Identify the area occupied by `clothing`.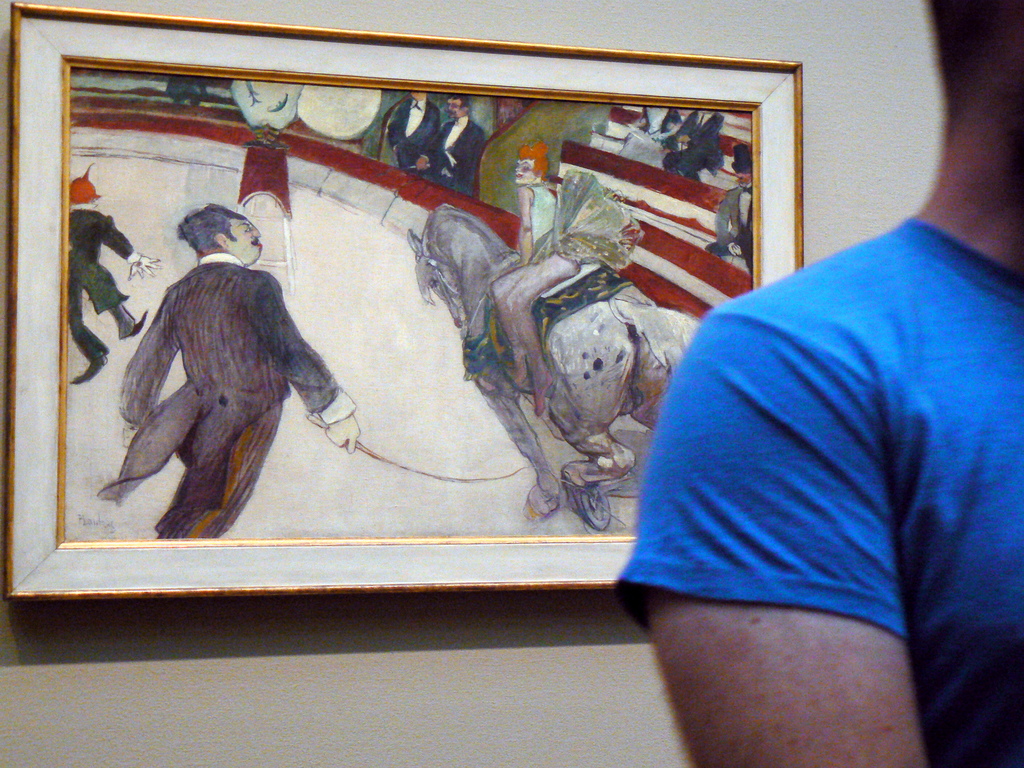
Area: 610:214:1023:767.
